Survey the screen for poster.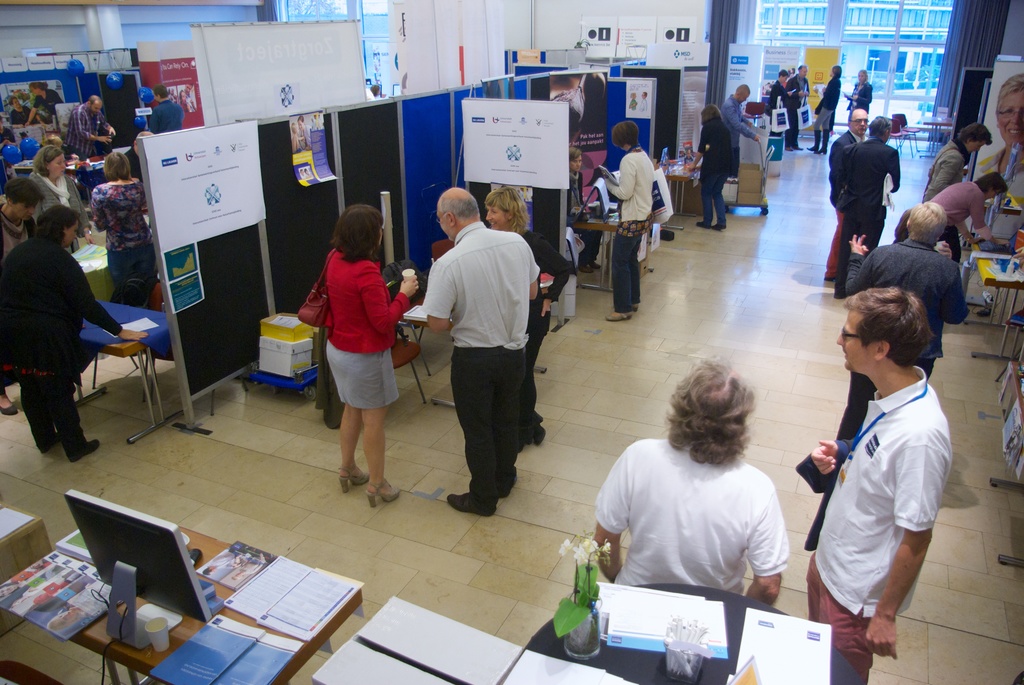
Survey found: (left=803, top=43, right=844, bottom=129).
